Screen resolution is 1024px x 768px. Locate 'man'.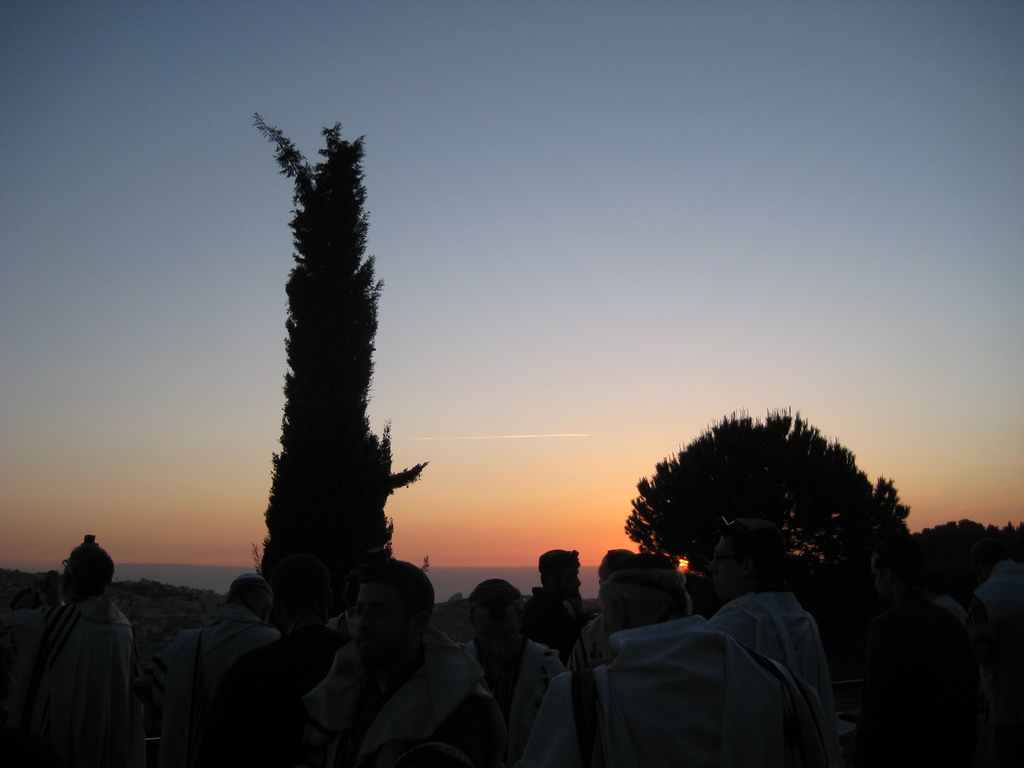
x1=15 y1=535 x2=147 y2=761.
